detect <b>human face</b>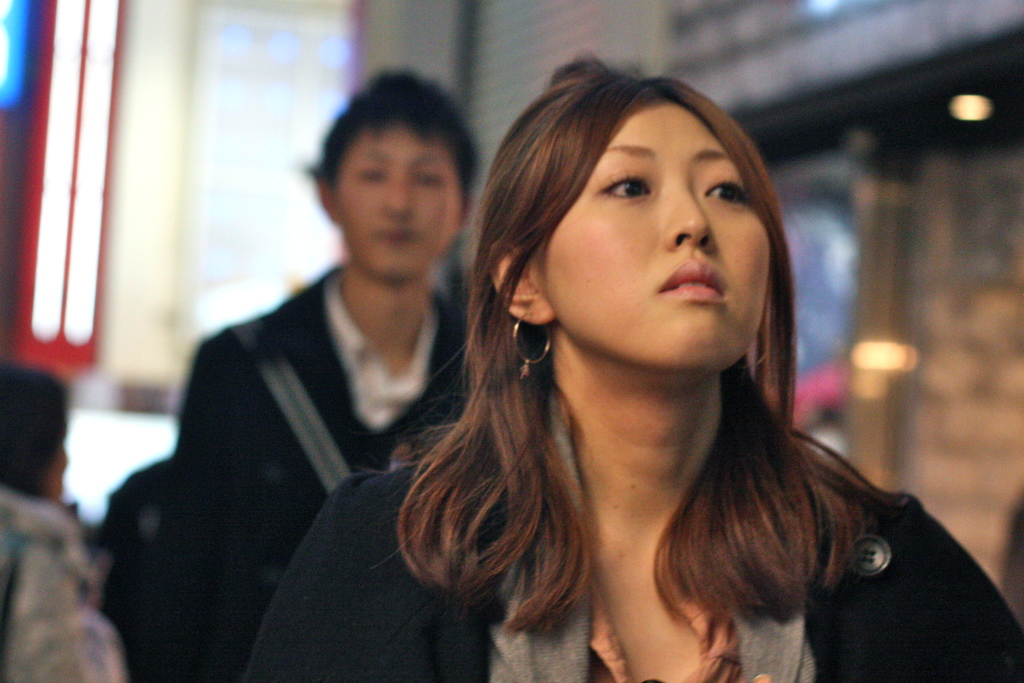
x1=335, y1=106, x2=467, y2=277
